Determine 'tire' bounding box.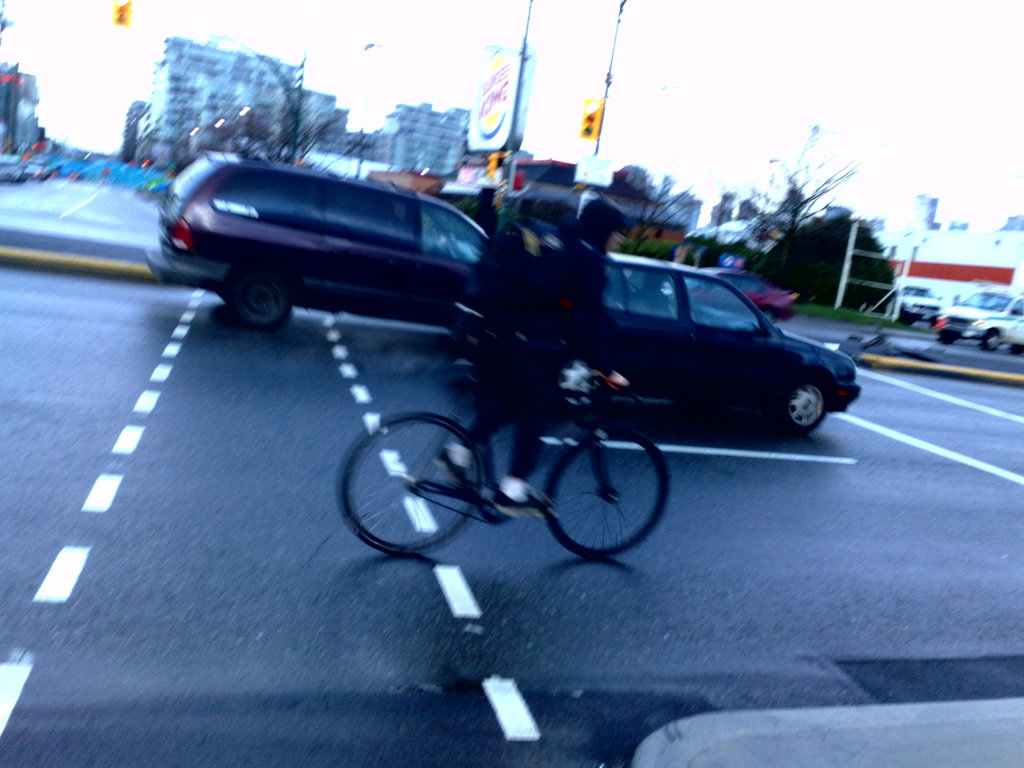
Determined: region(229, 269, 292, 328).
